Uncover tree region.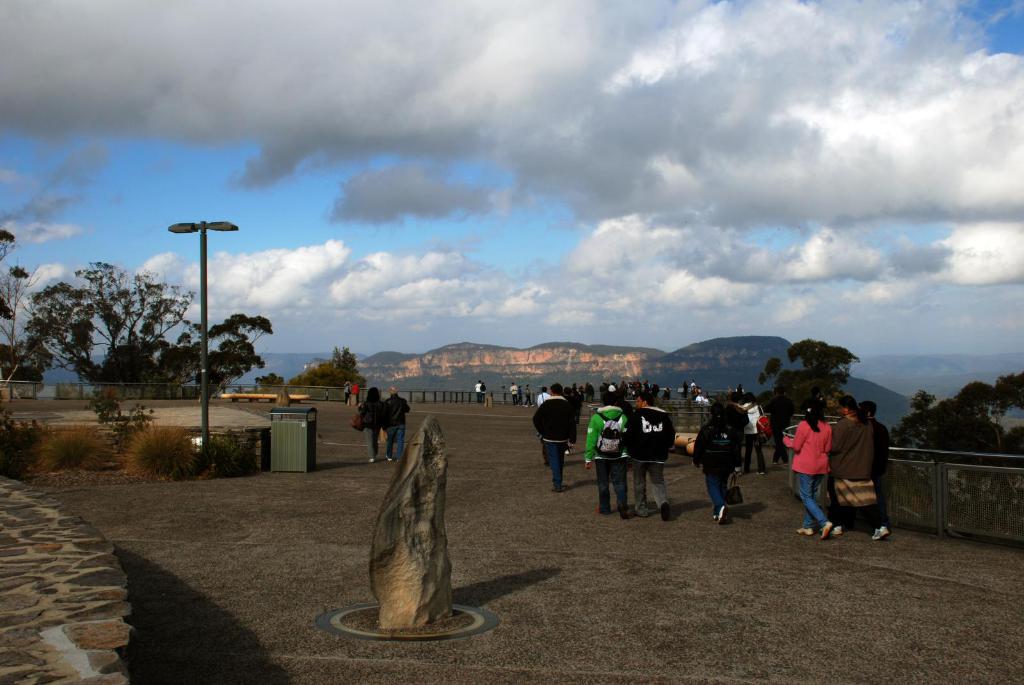
Uncovered: Rect(29, 247, 179, 400).
